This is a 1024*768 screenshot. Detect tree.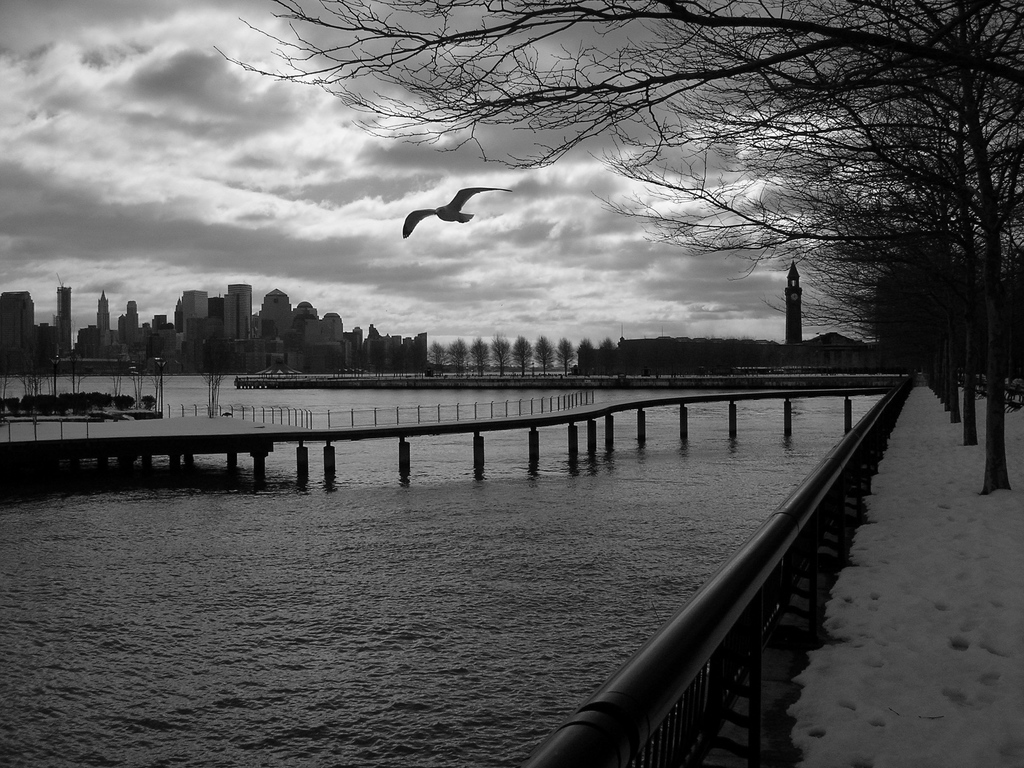
box=[600, 335, 616, 355].
